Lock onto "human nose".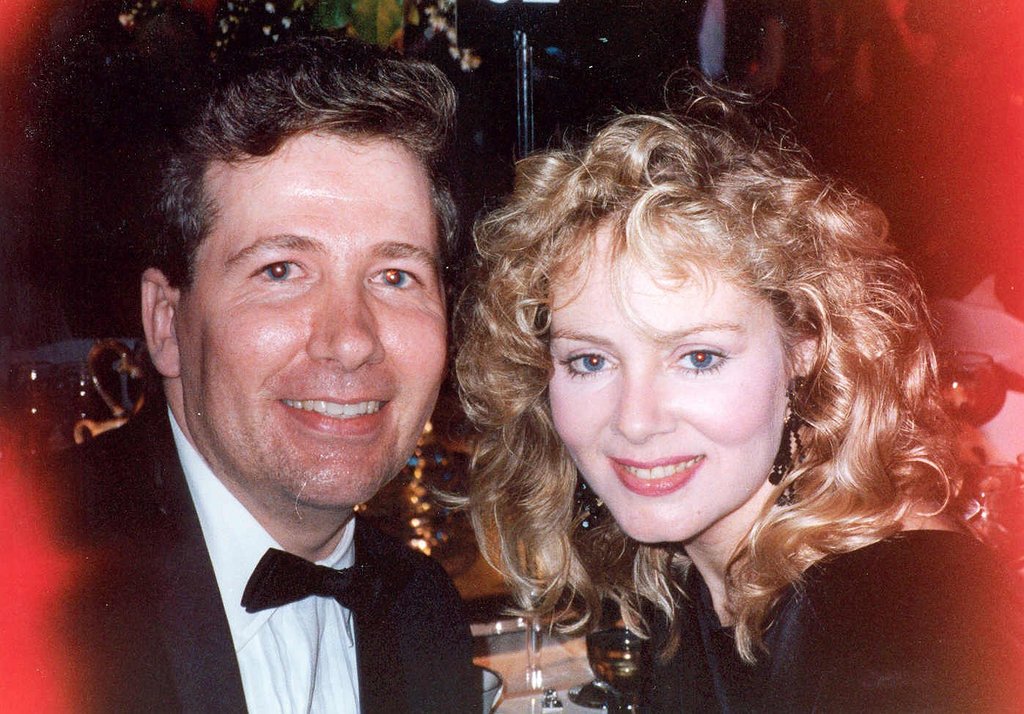
Locked: pyautogui.locateOnScreen(303, 272, 386, 376).
